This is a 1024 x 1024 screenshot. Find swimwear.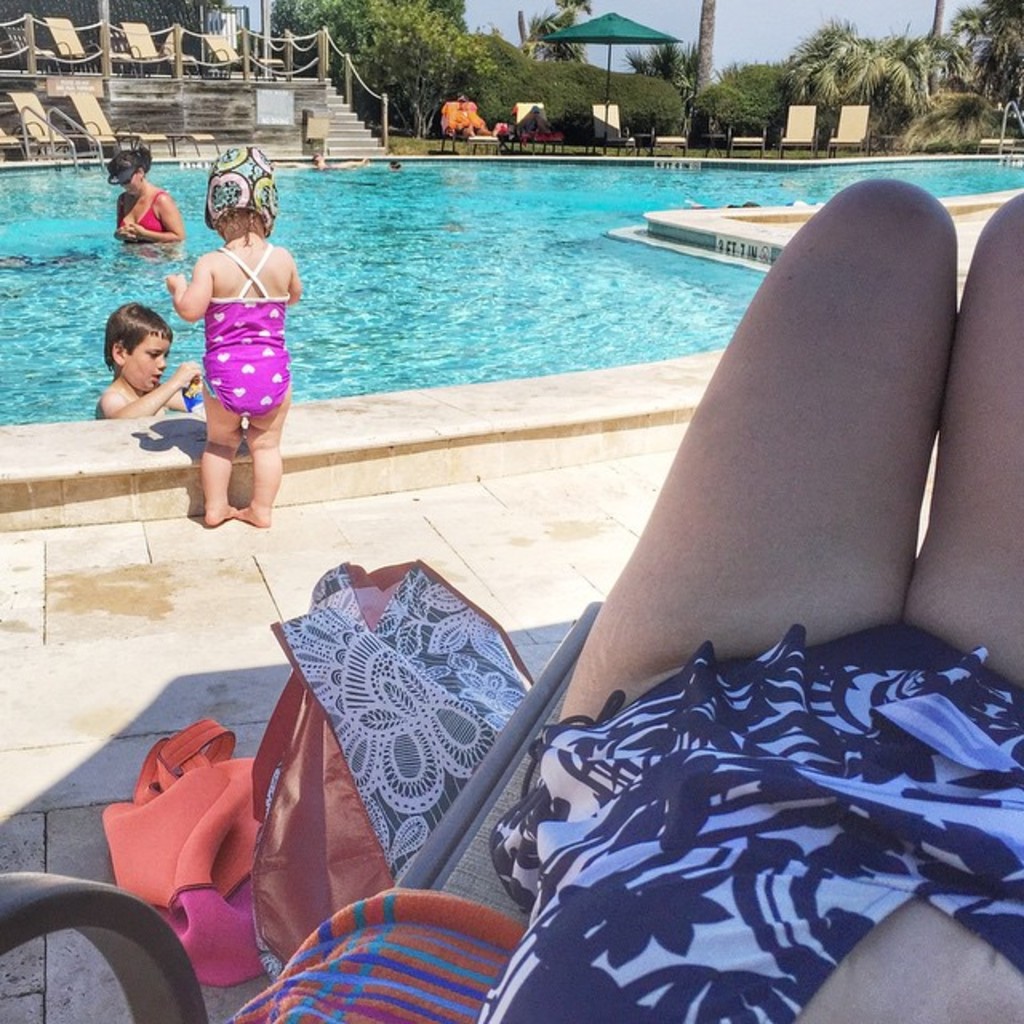
Bounding box: crop(474, 618, 1022, 1022).
